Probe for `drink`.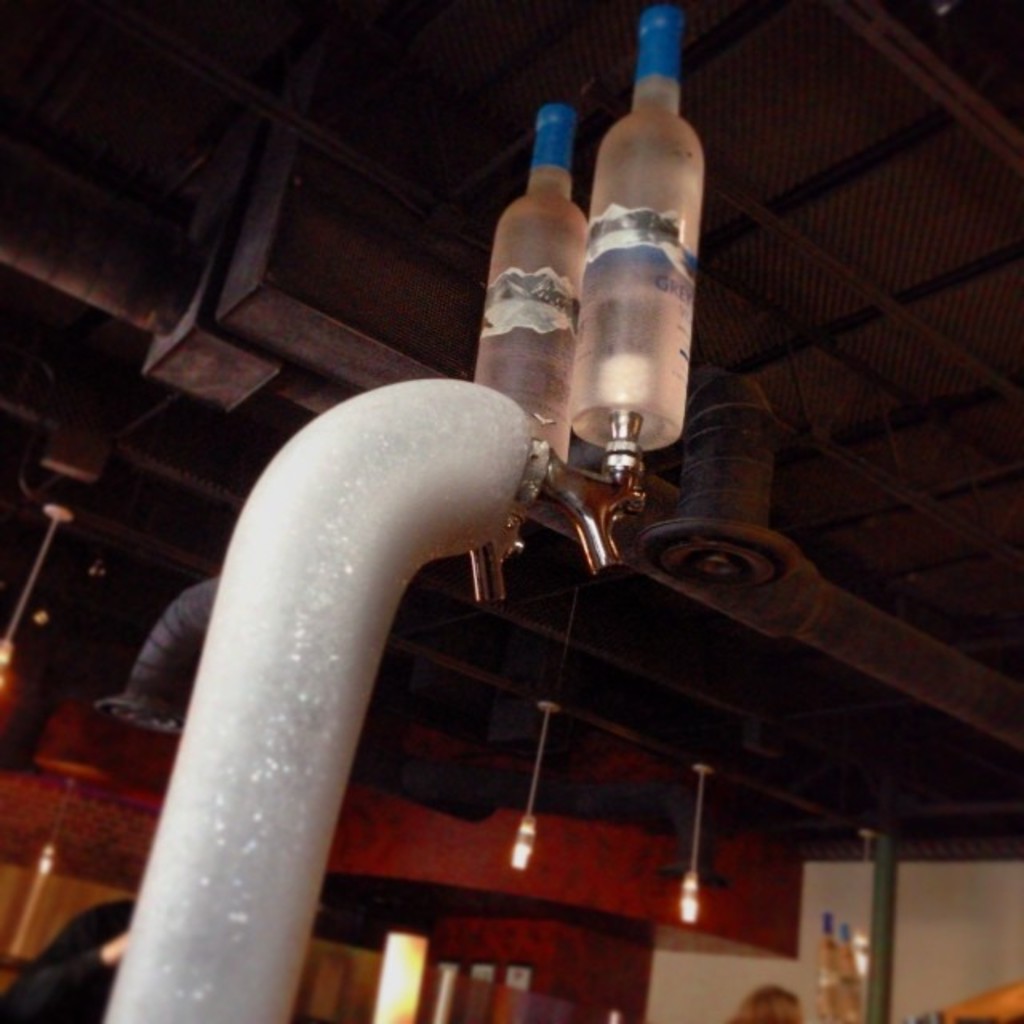
Probe result: l=565, t=0, r=704, b=443.
